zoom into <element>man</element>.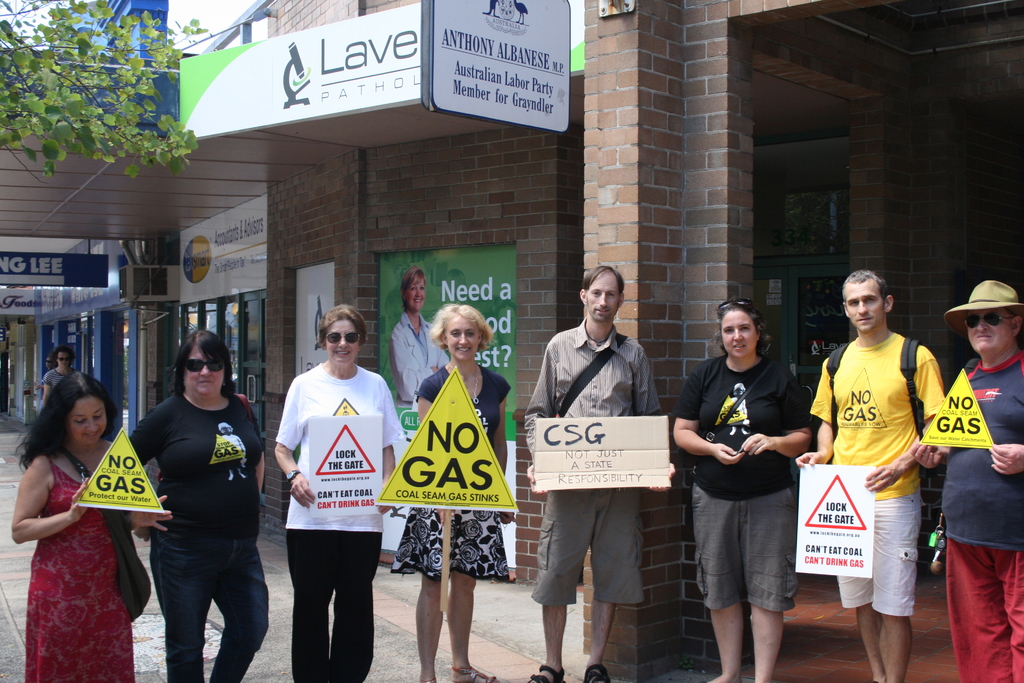
Zoom target: l=794, t=272, r=939, b=682.
